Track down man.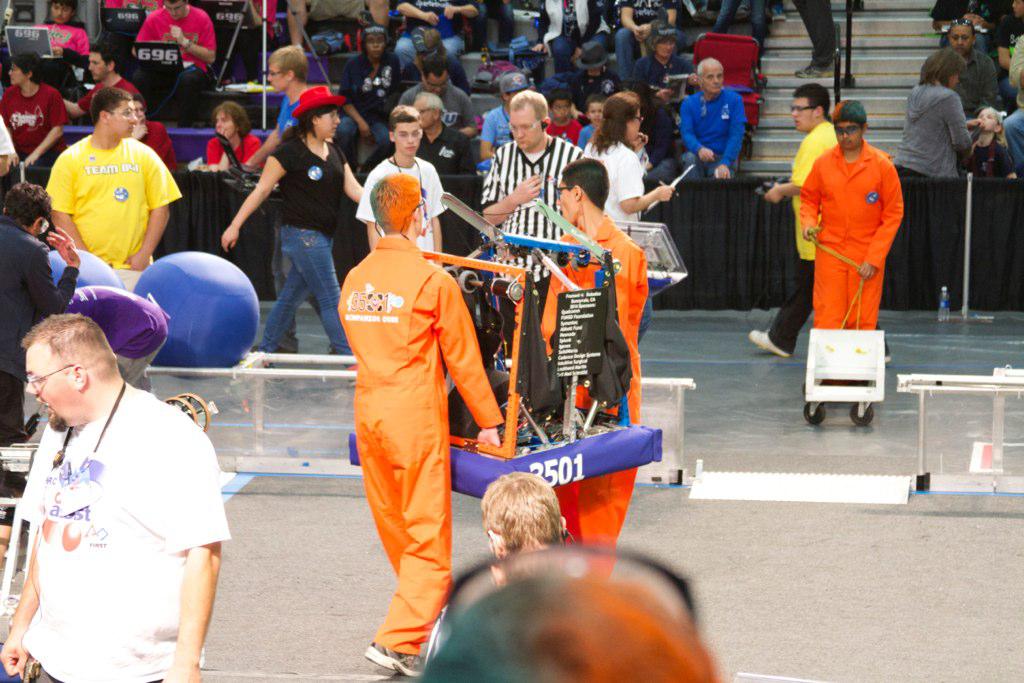
Tracked to 681,58,757,188.
